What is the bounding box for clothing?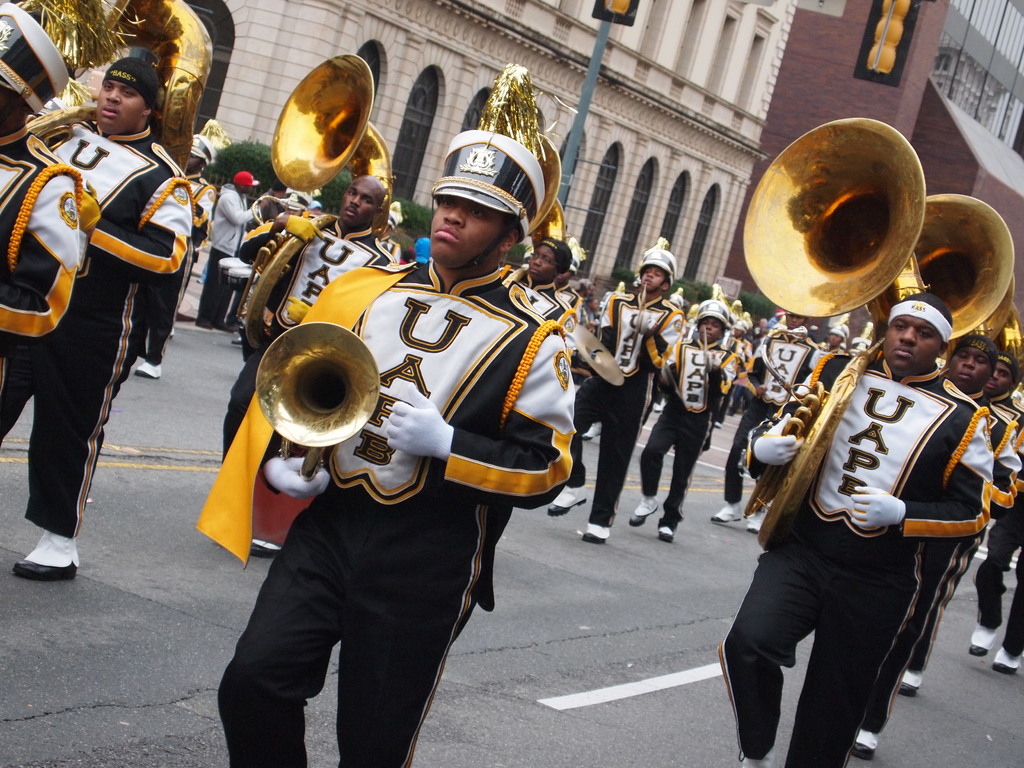
rect(183, 177, 213, 296).
